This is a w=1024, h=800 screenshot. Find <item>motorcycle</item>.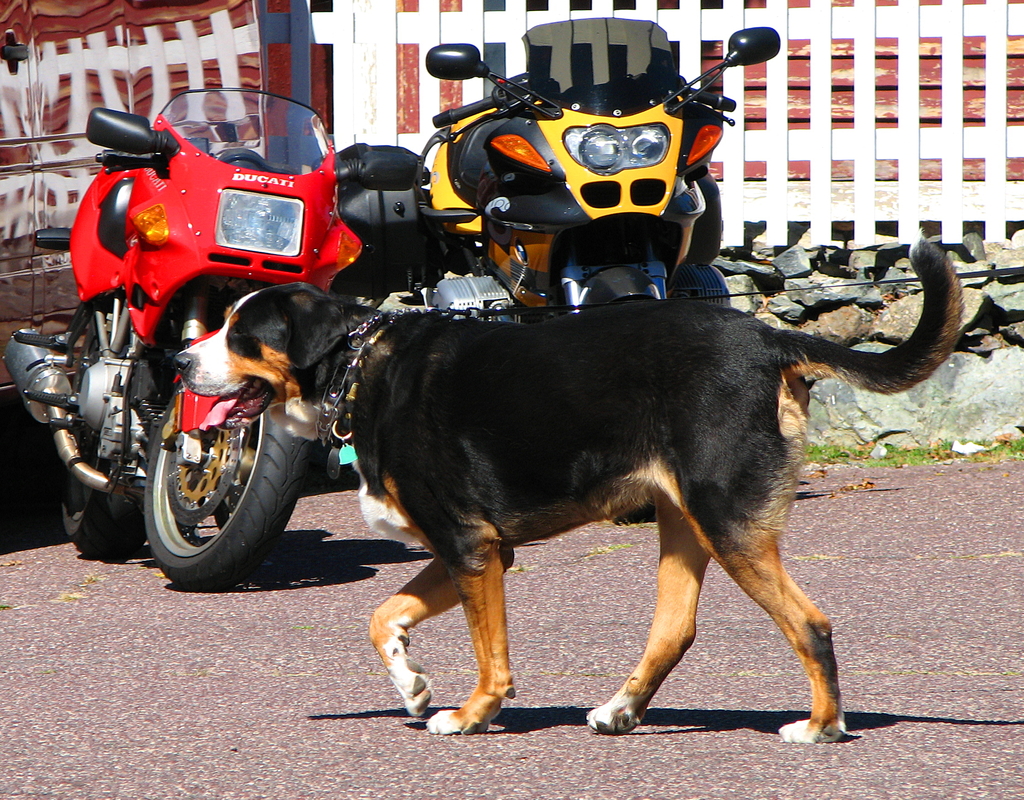
Bounding box: 0, 80, 418, 591.
